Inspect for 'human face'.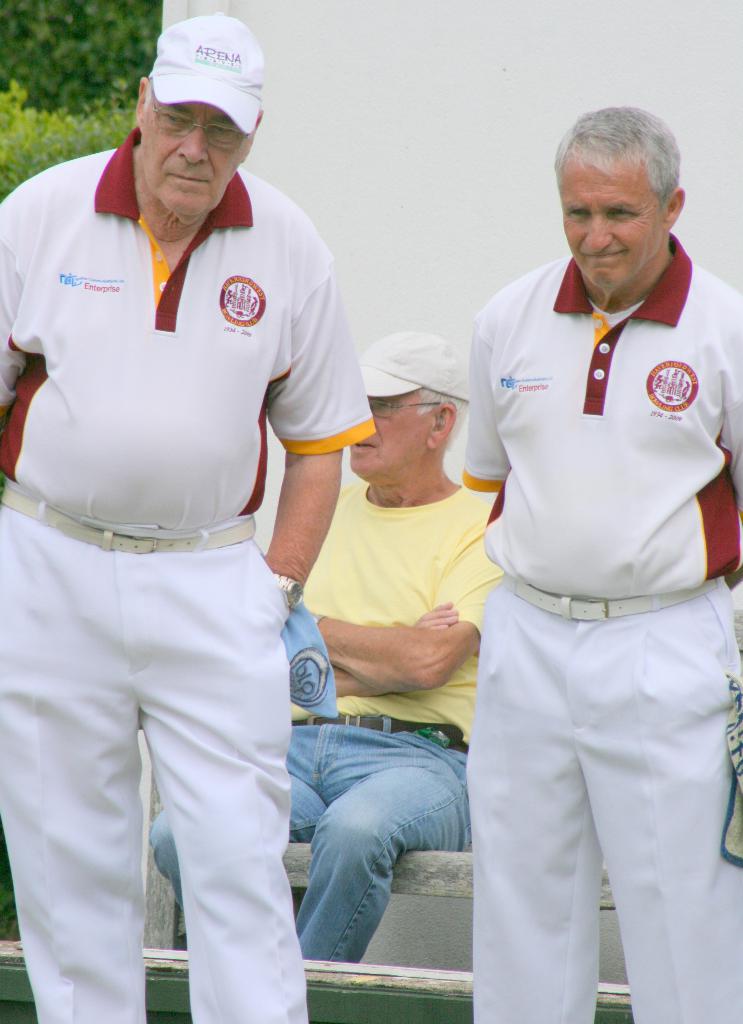
Inspection: {"left": 130, "top": 101, "right": 243, "bottom": 225}.
